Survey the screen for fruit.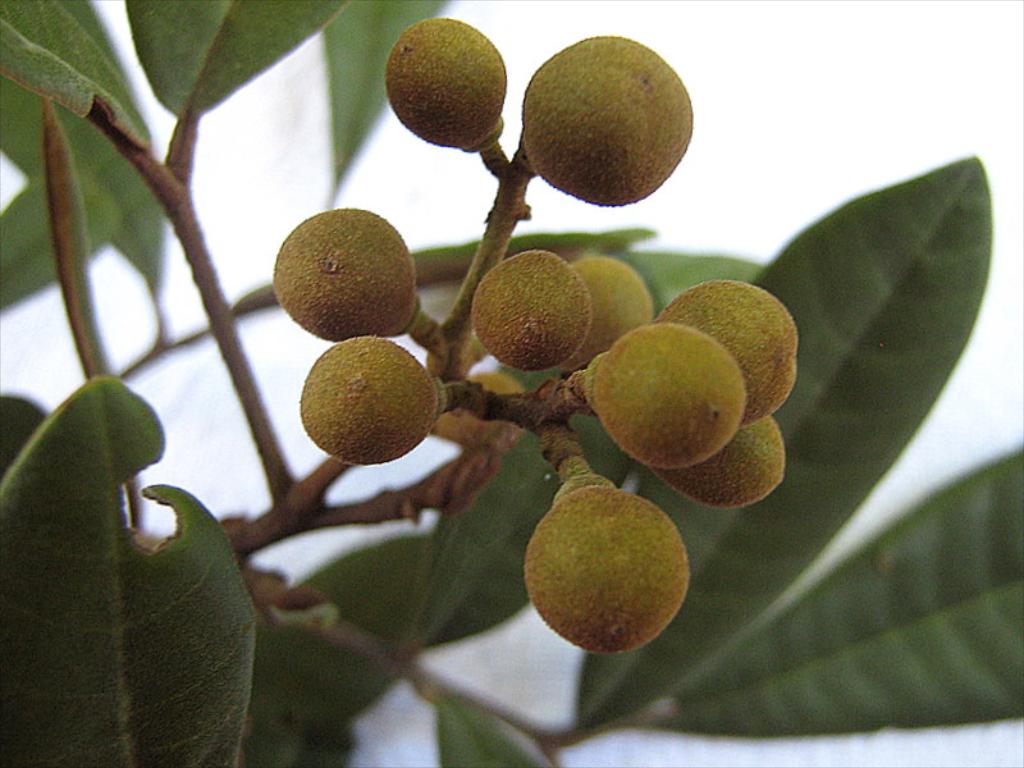
Survey found: 520:36:692:209.
